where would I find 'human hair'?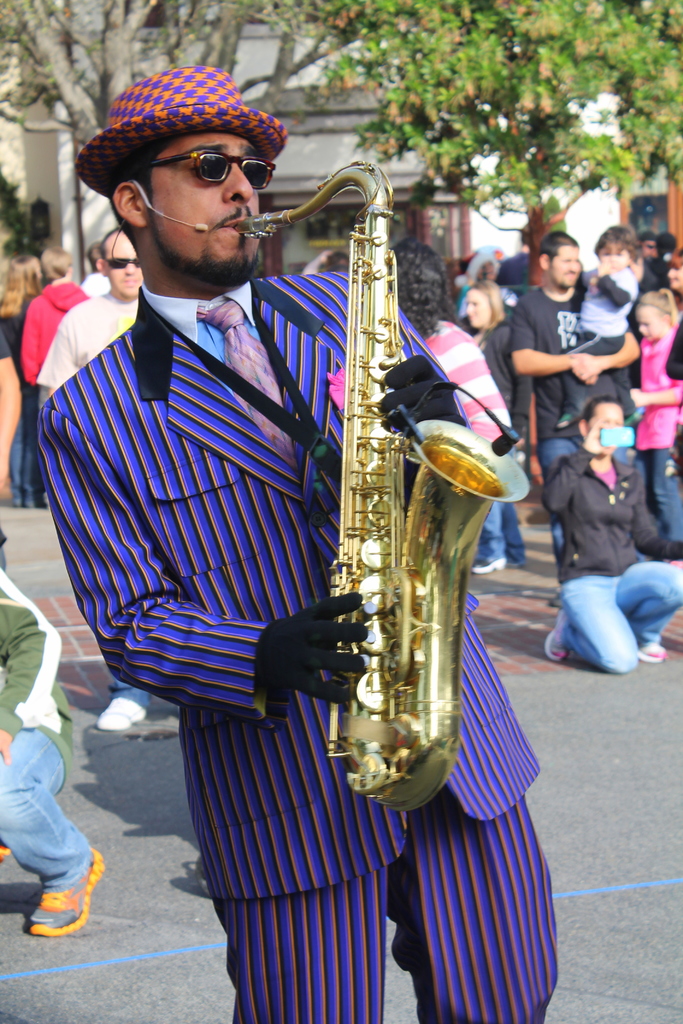
At Rect(0, 255, 38, 314).
